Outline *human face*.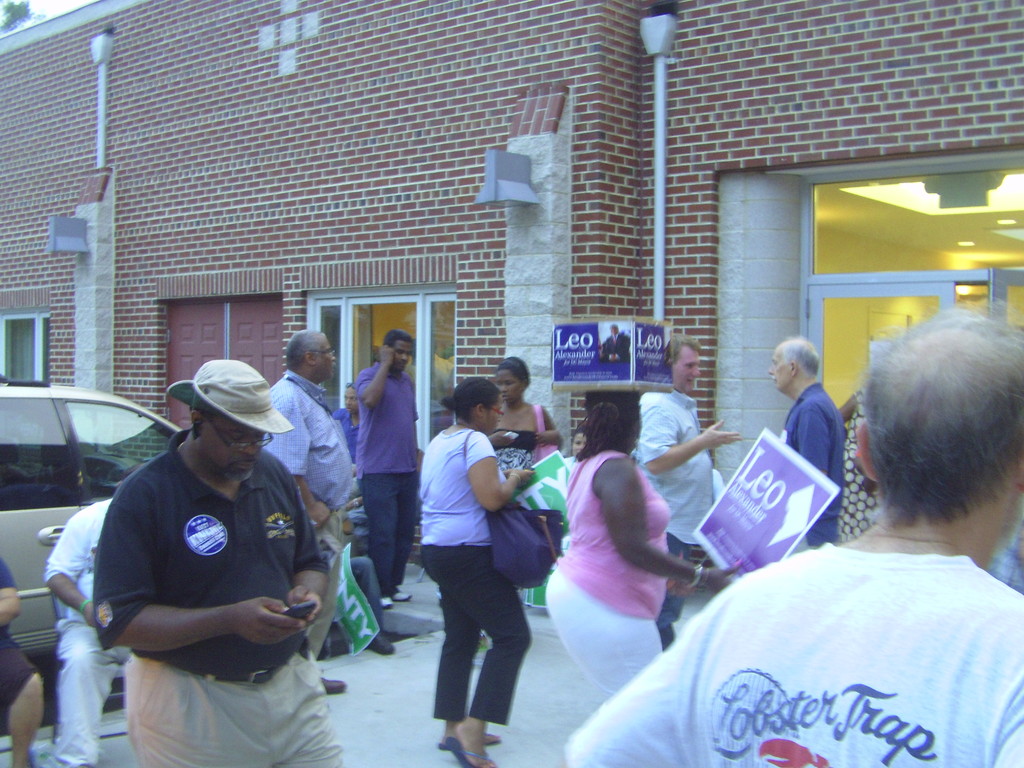
Outline: [493,369,522,404].
